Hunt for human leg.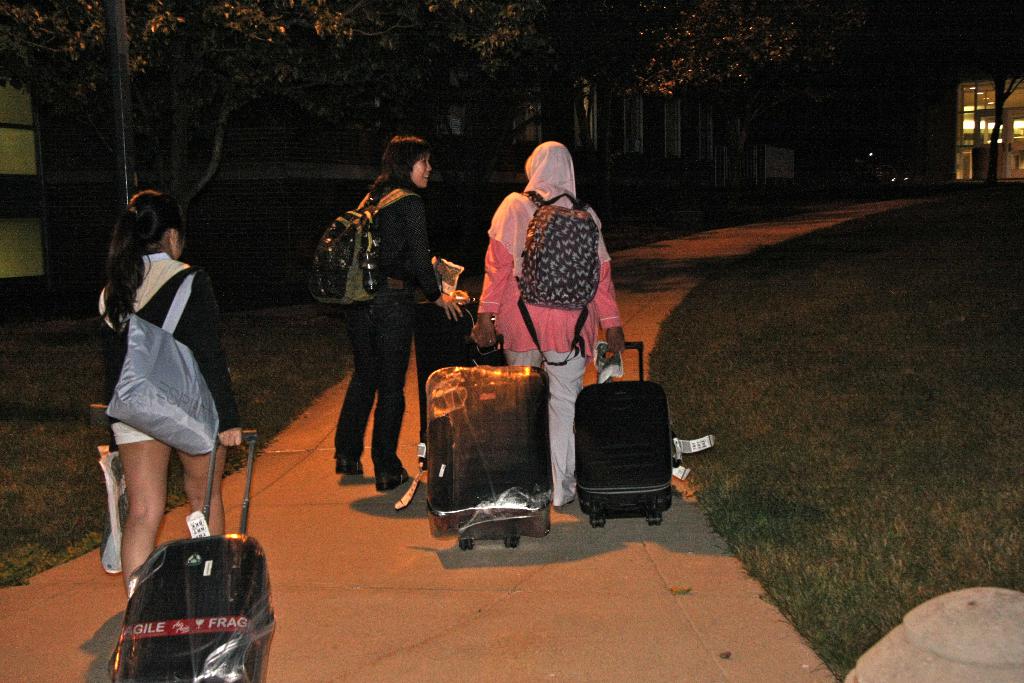
Hunted down at 113/422/172/593.
